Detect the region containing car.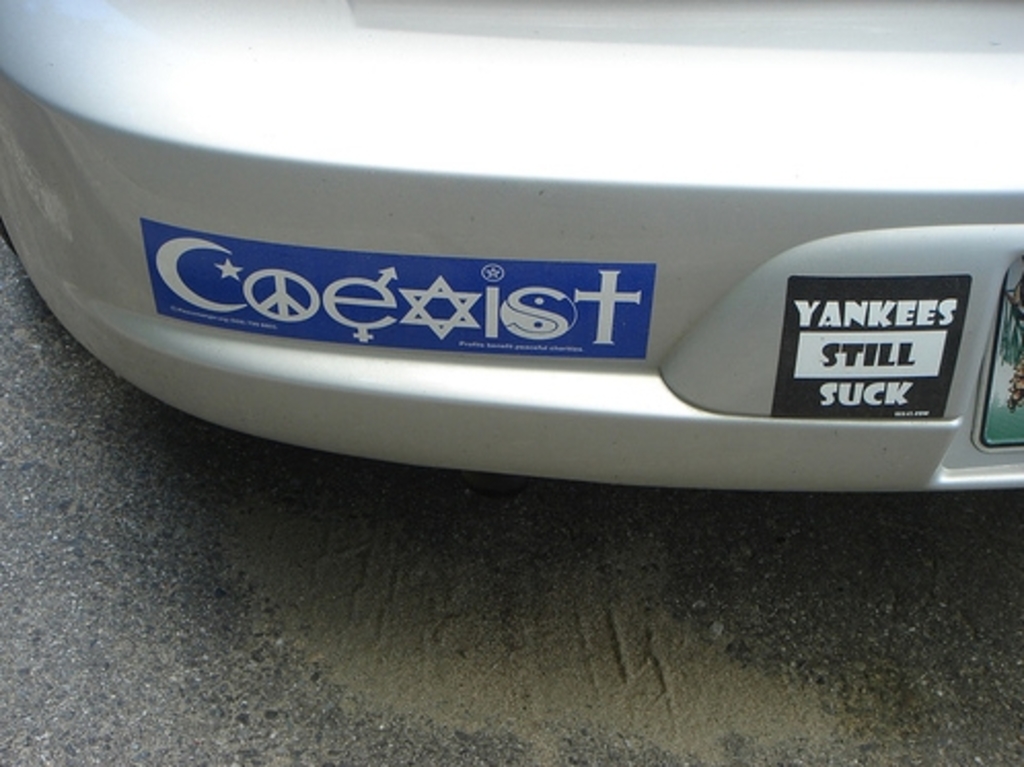
<box>19,14,1001,520</box>.
